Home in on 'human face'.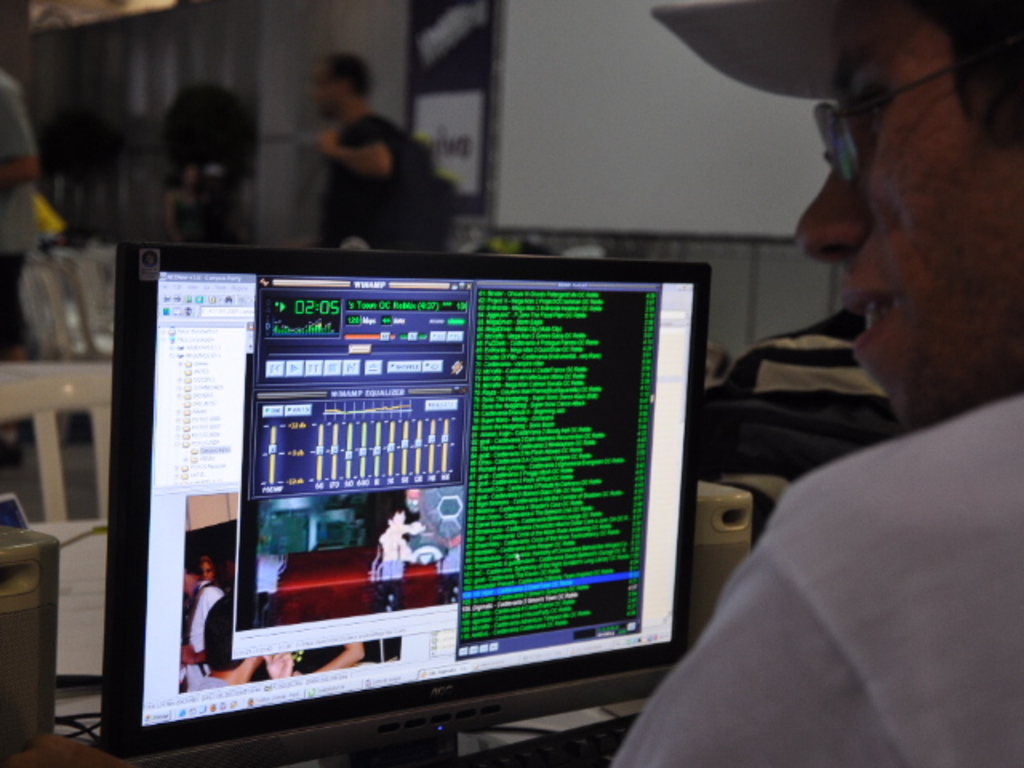
Homed in at select_region(310, 62, 342, 112).
